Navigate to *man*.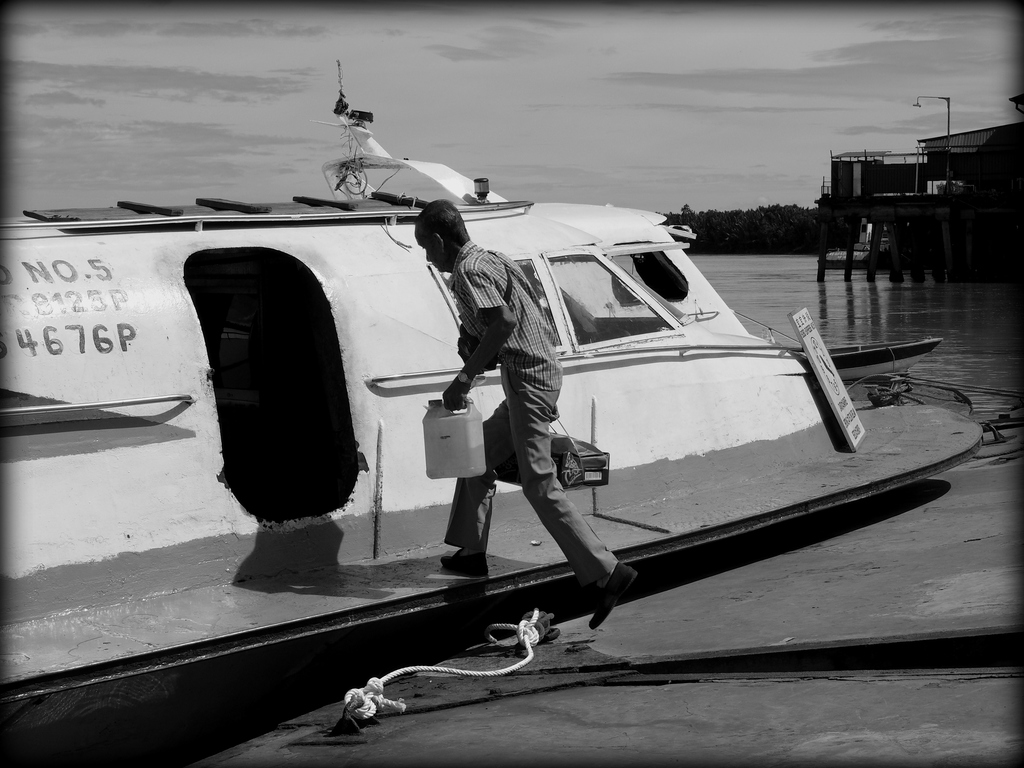
Navigation target: 412:202:638:628.
